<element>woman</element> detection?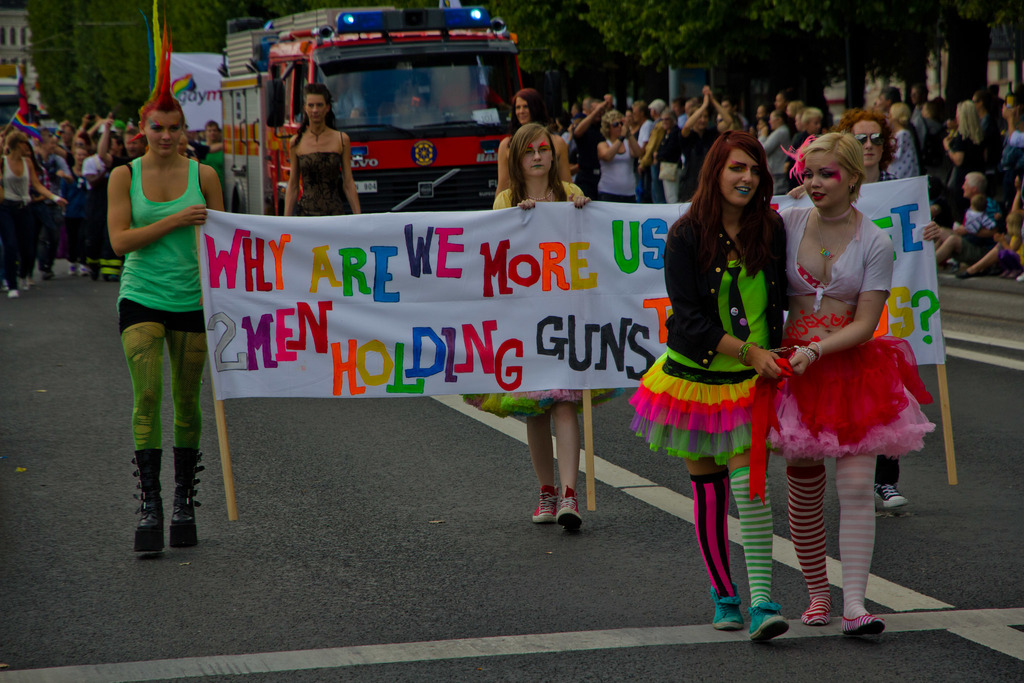
[x1=0, y1=133, x2=68, y2=293]
